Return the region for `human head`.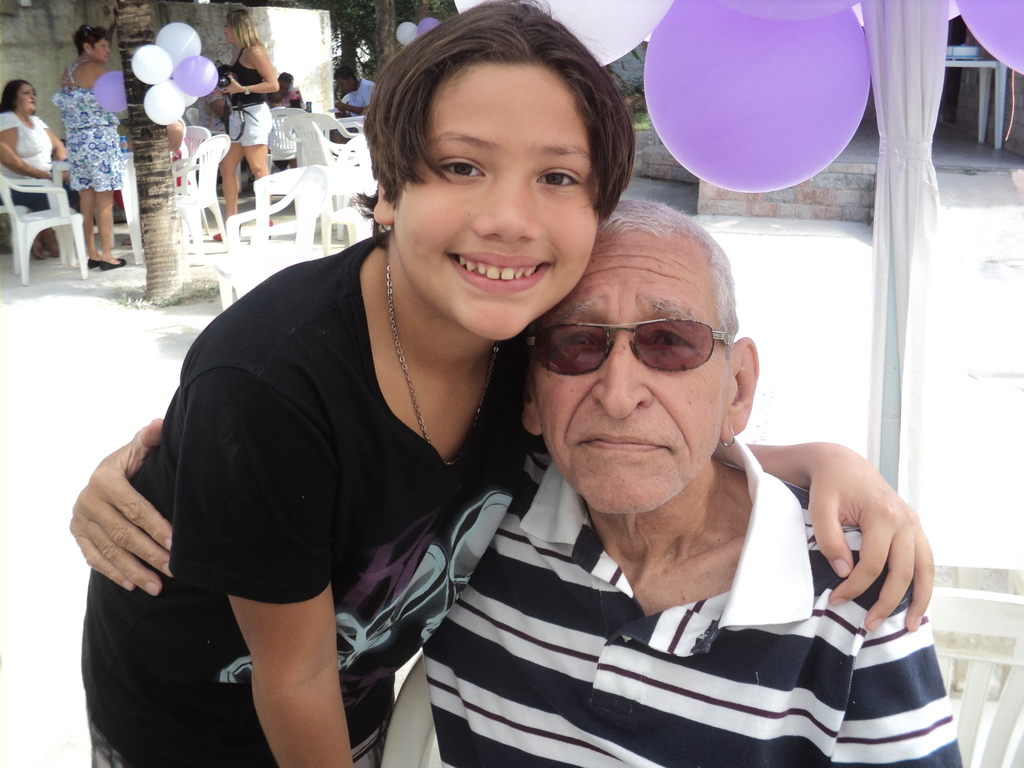
region(75, 21, 109, 63).
